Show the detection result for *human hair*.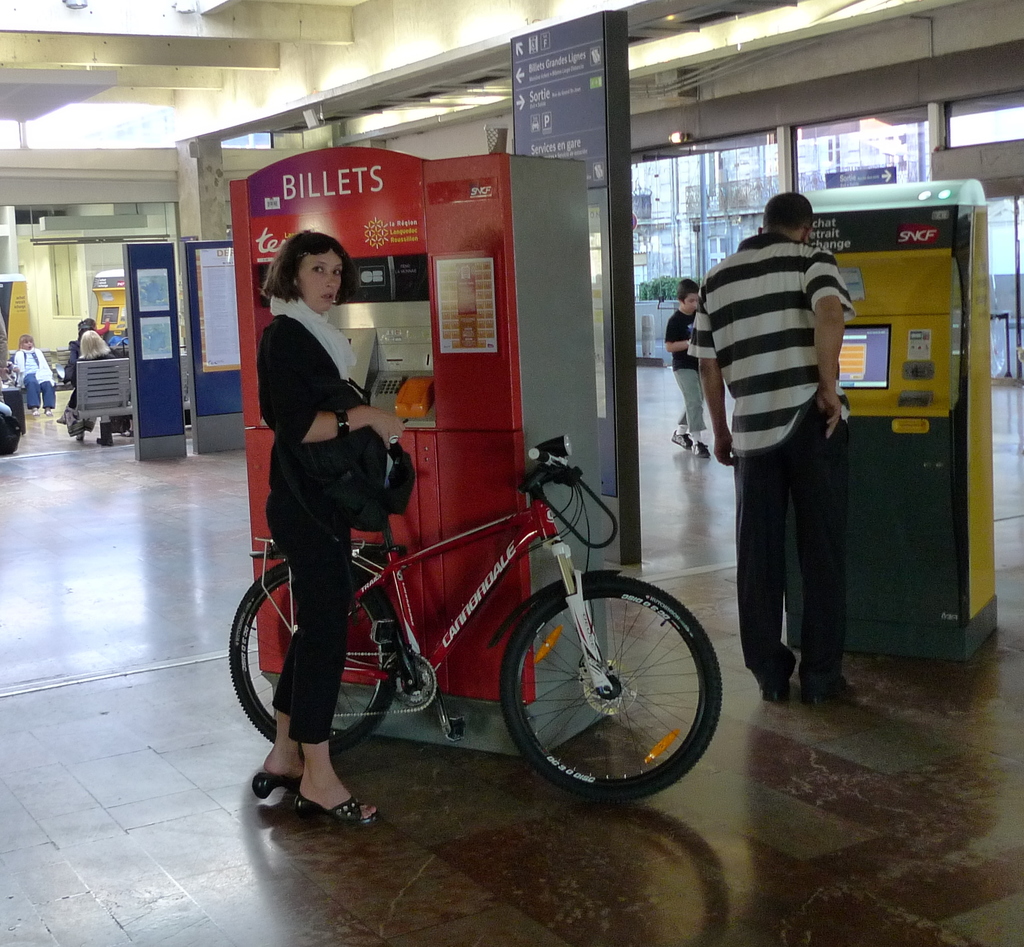
bbox=[17, 333, 35, 349].
